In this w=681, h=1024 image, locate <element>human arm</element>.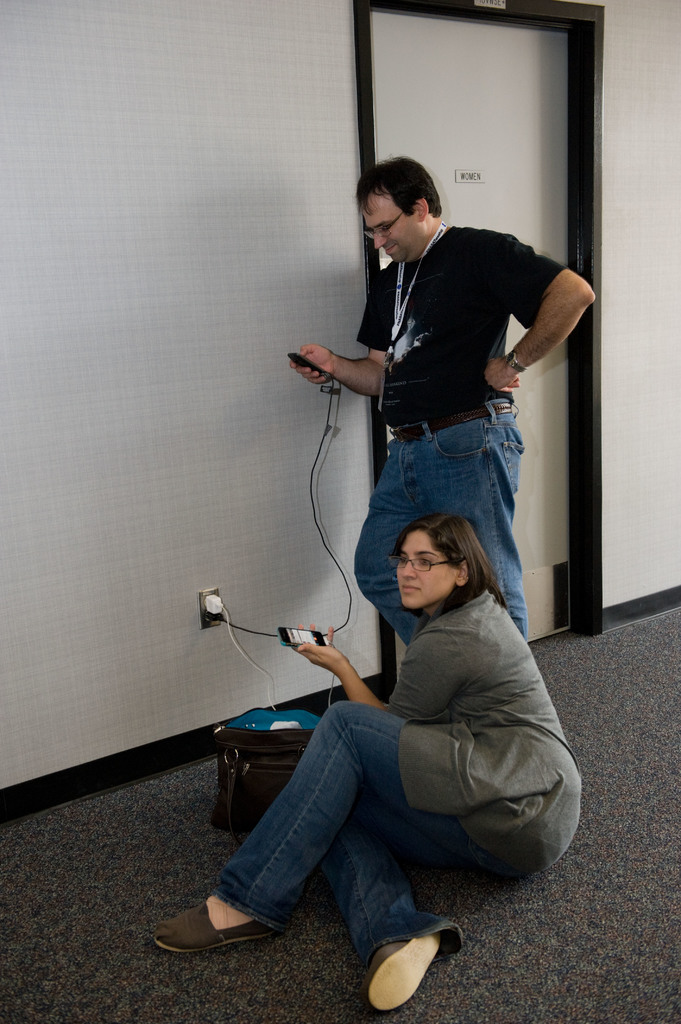
Bounding box: locate(477, 244, 595, 407).
